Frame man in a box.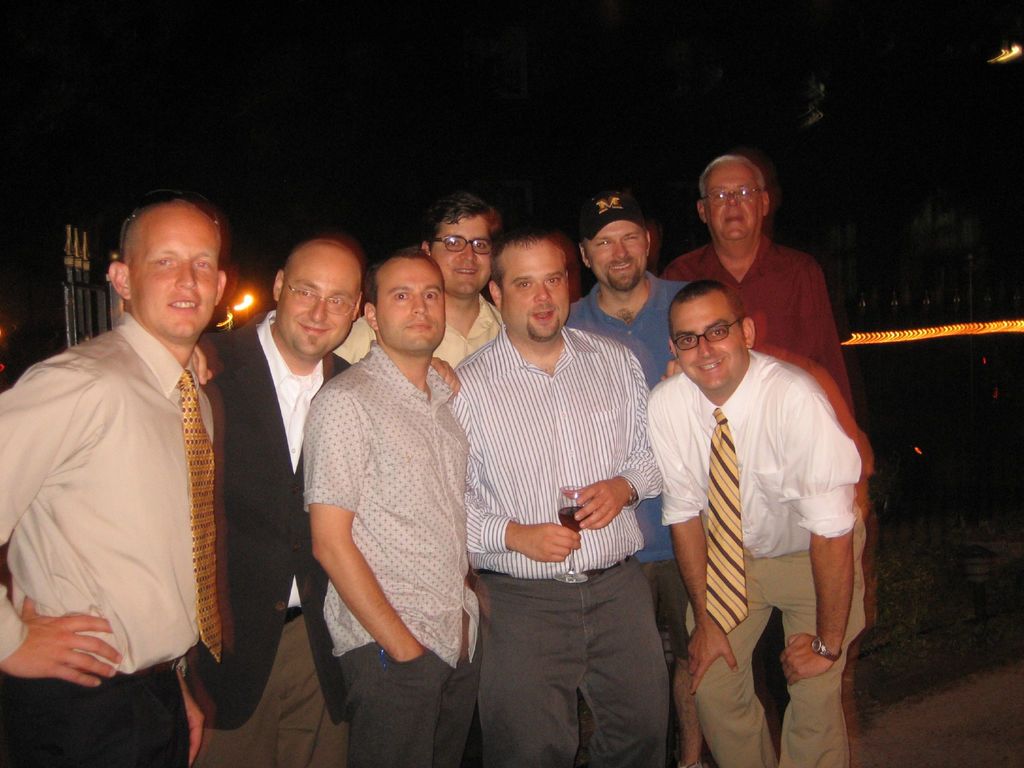
[left=659, top=148, right=858, bottom=419].
